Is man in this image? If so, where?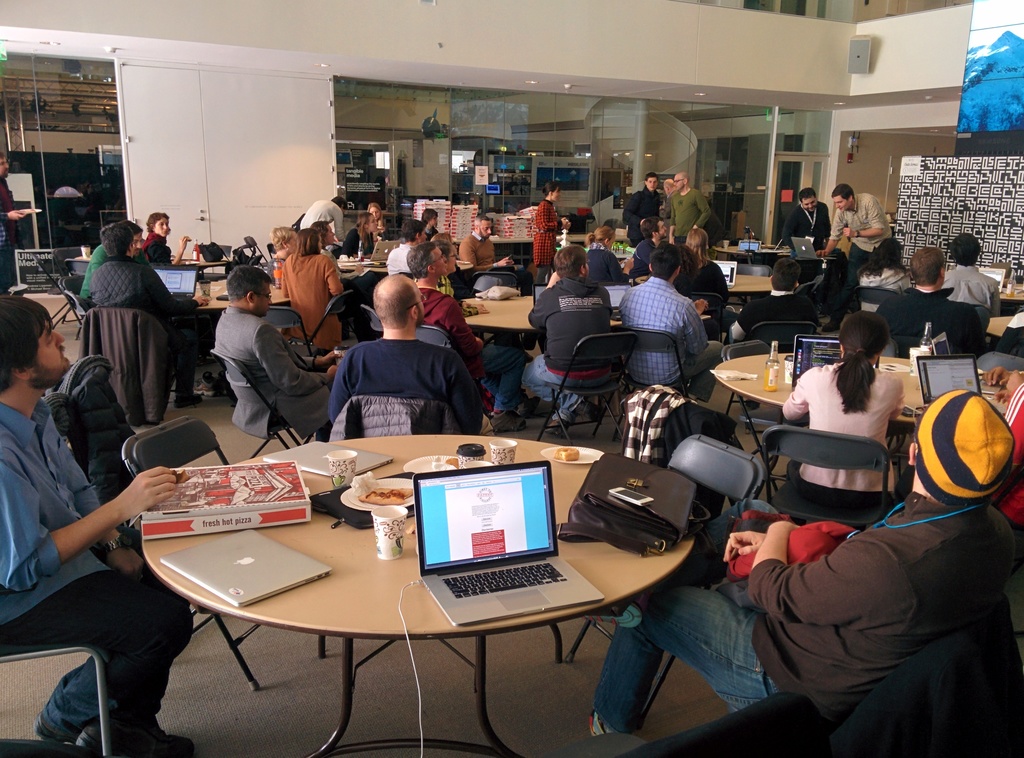
Yes, at rect(91, 219, 205, 405).
